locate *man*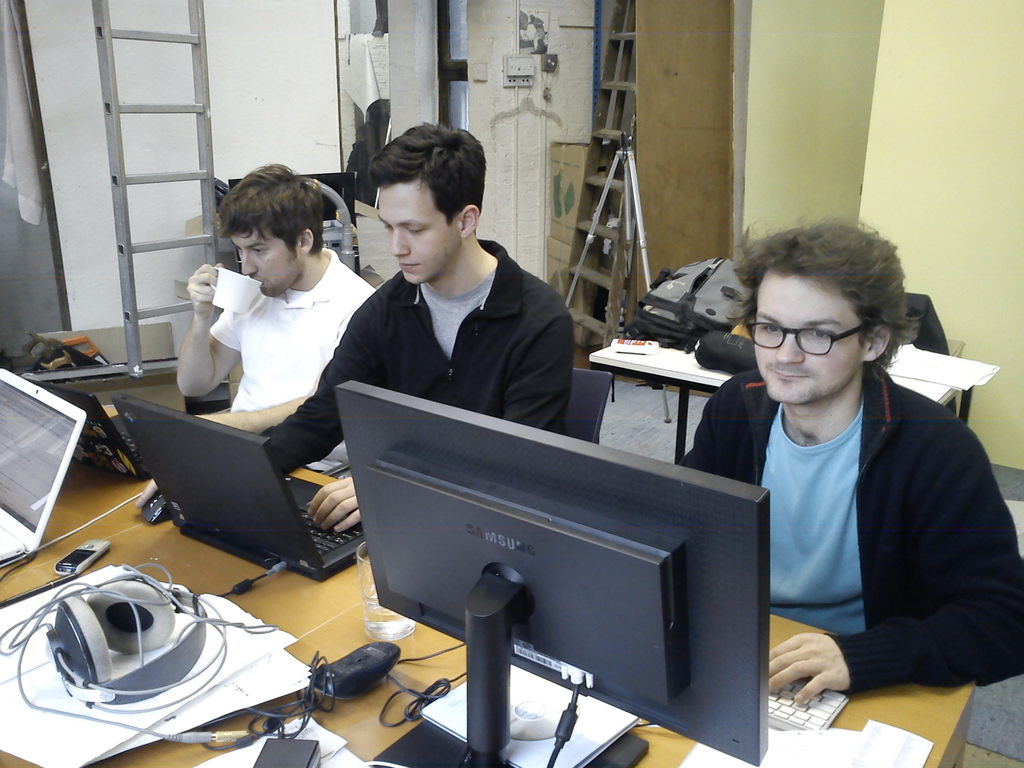
{"x1": 684, "y1": 217, "x2": 1023, "y2": 704}
